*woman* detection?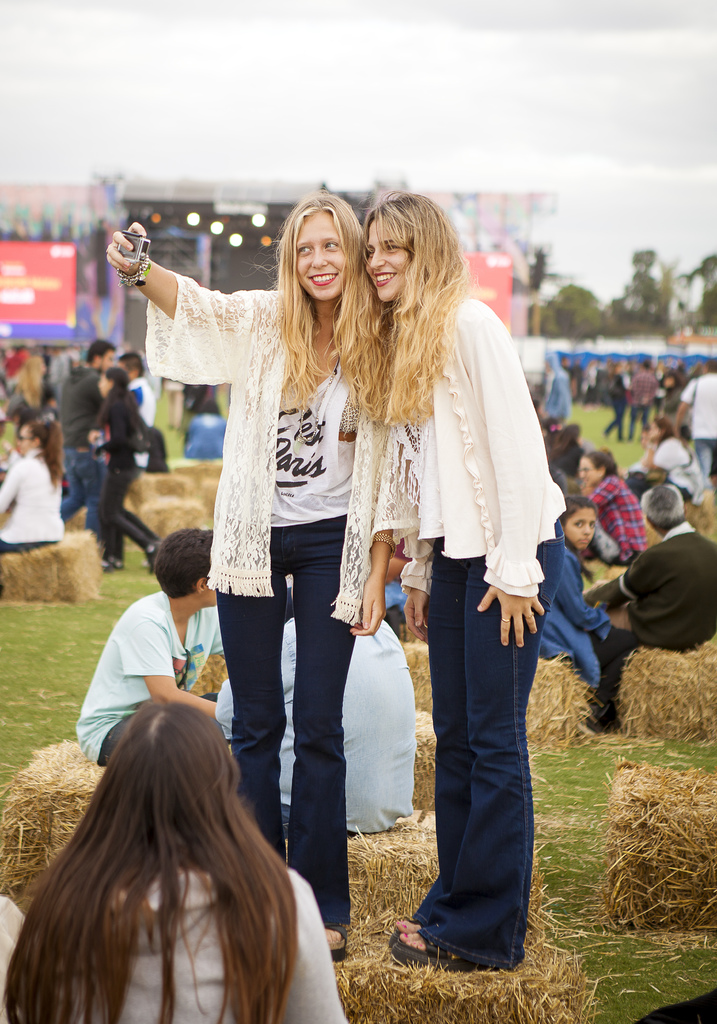
106,188,368,961
